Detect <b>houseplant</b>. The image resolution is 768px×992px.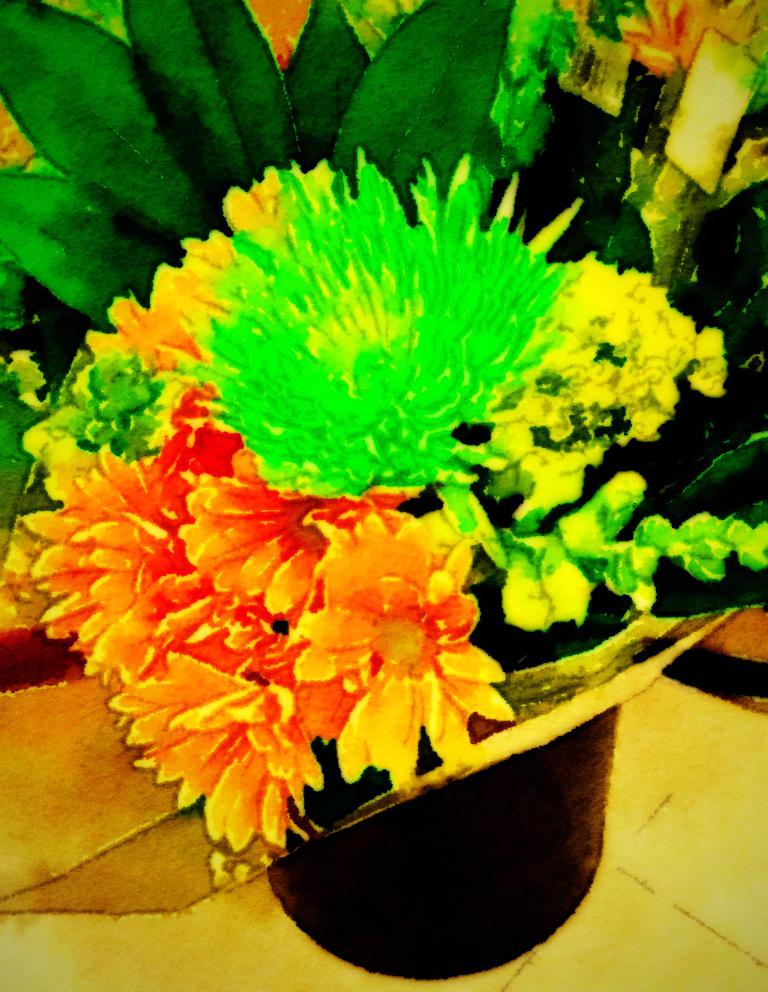
bbox=[32, 152, 767, 991].
